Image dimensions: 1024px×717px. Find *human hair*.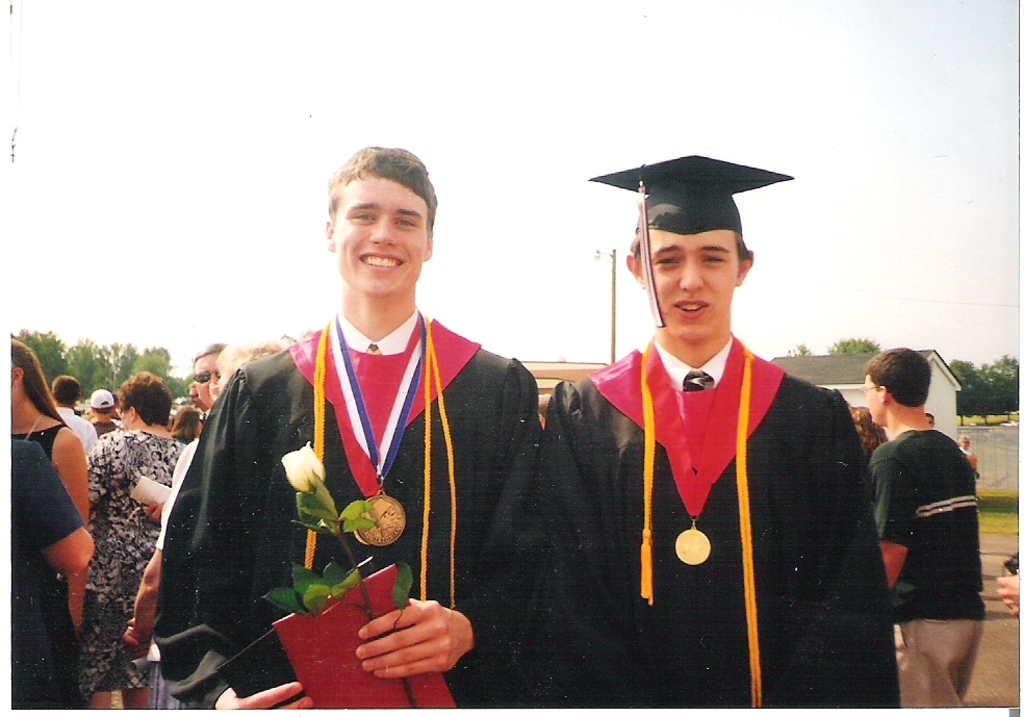
[x1=865, y1=347, x2=929, y2=405].
